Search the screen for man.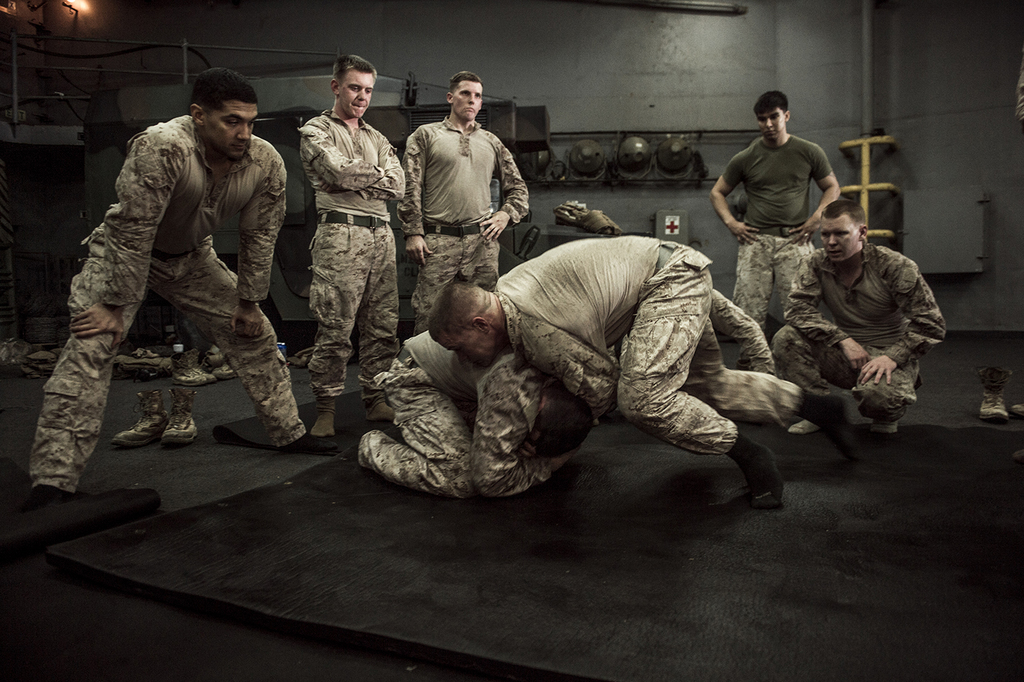
Found at 353, 331, 593, 501.
